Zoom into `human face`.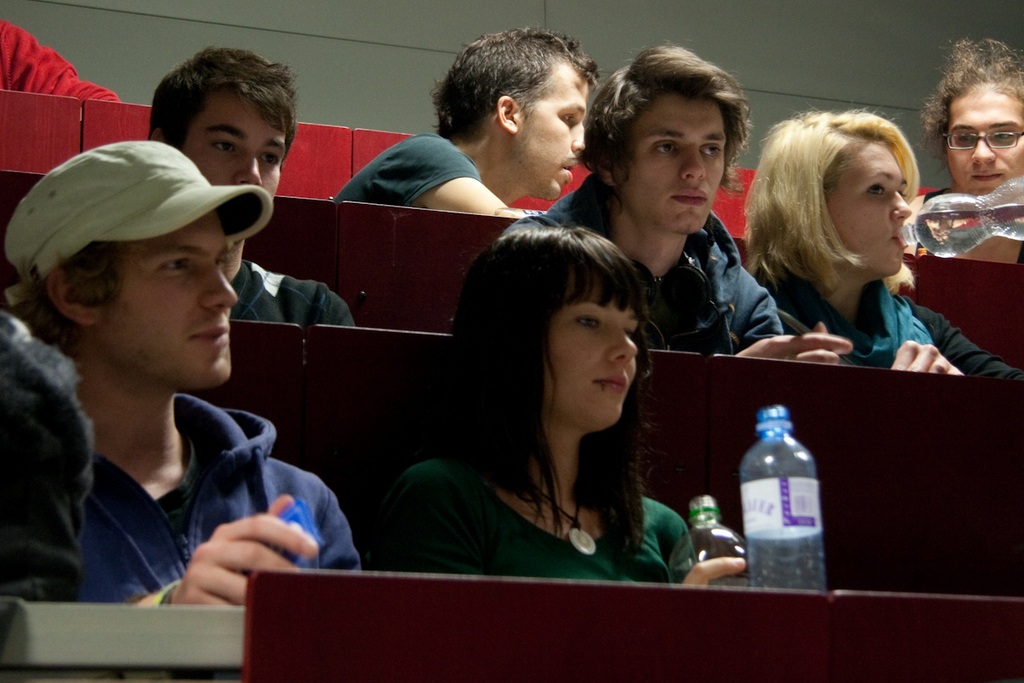
Zoom target: [188, 94, 282, 203].
